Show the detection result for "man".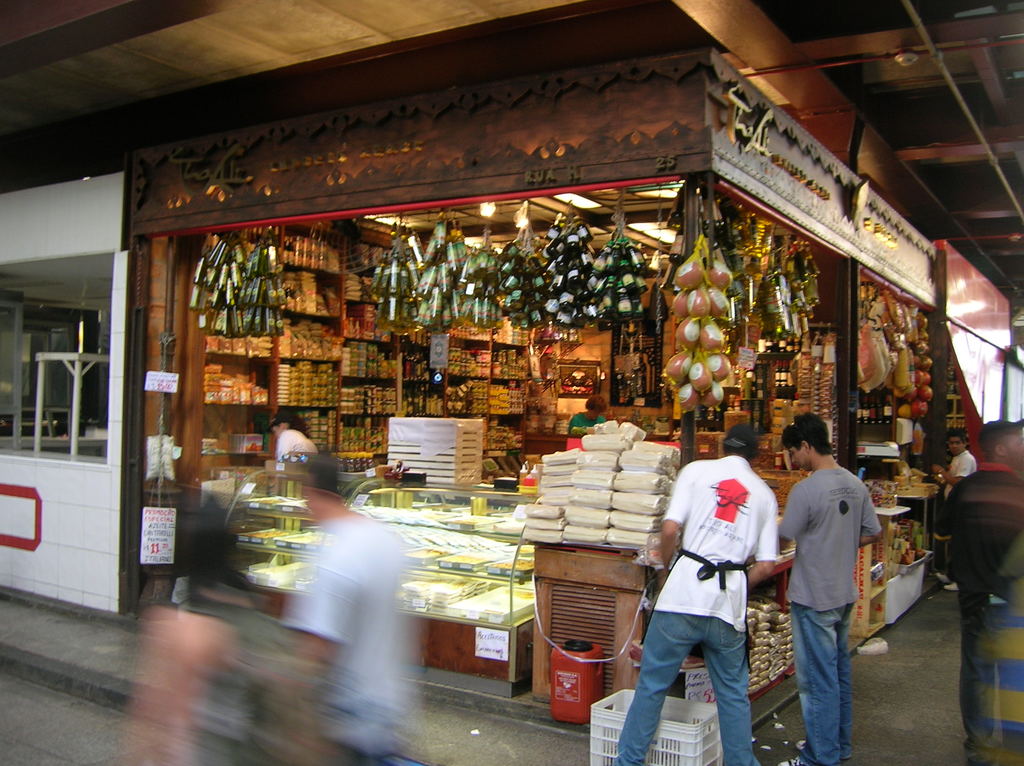
(244, 459, 433, 765).
